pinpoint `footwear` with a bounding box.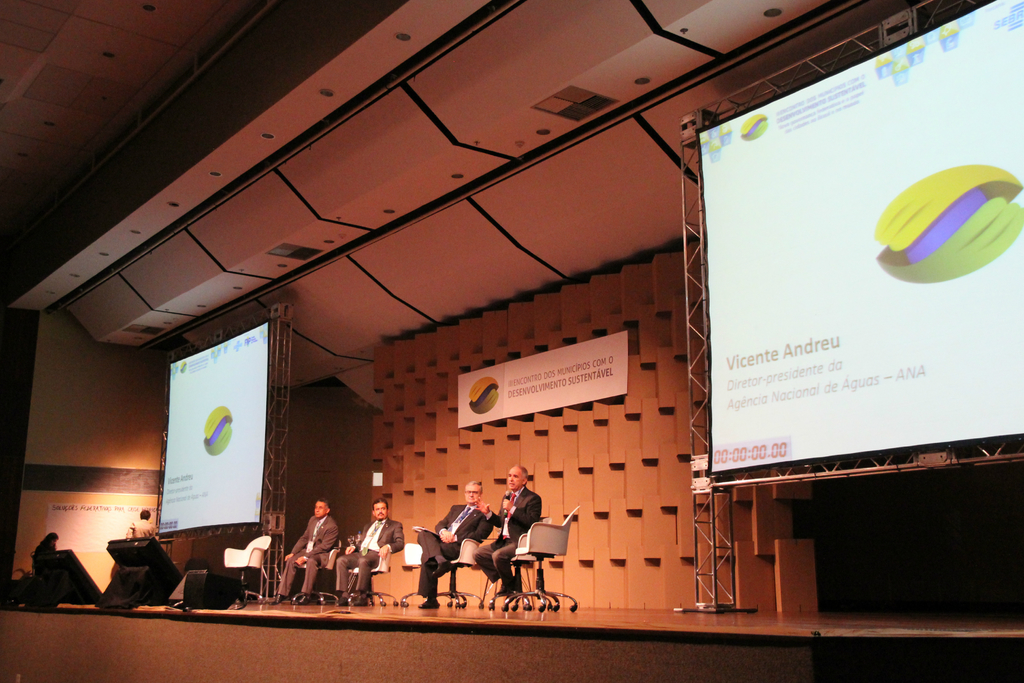
<box>355,595,368,605</box>.
